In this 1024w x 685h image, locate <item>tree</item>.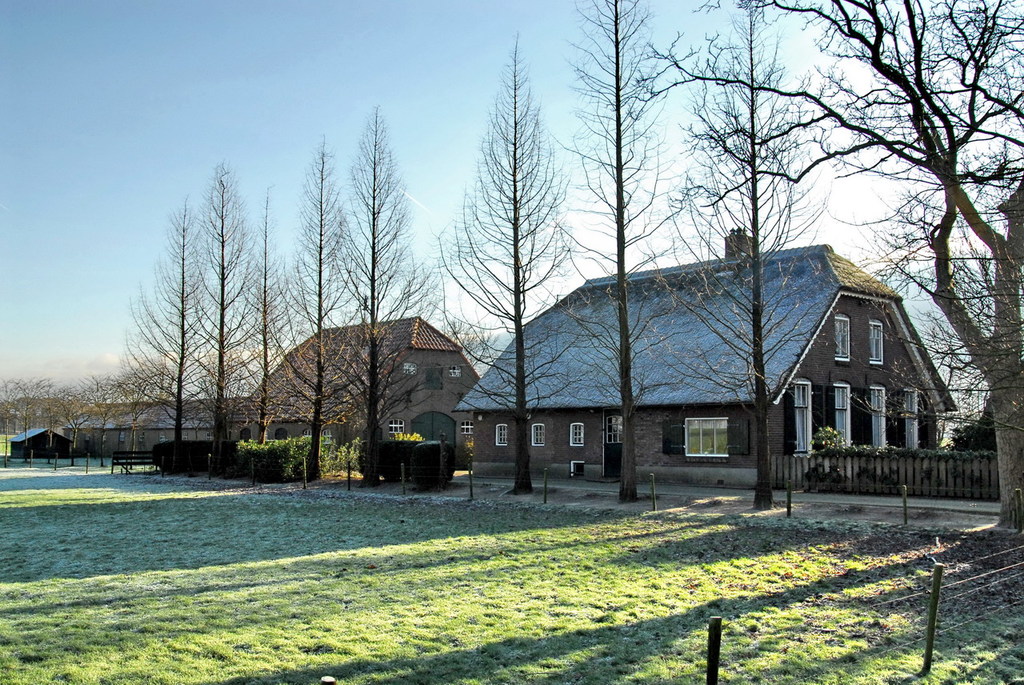
Bounding box: [447, 36, 578, 464].
